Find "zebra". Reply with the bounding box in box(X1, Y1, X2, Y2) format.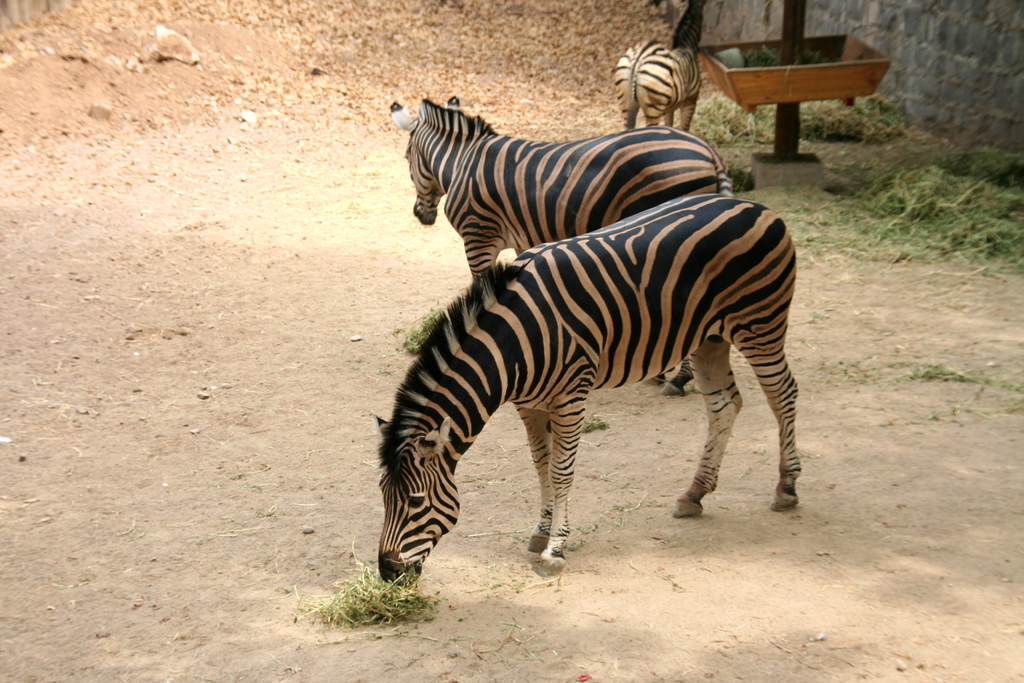
box(387, 94, 731, 396).
